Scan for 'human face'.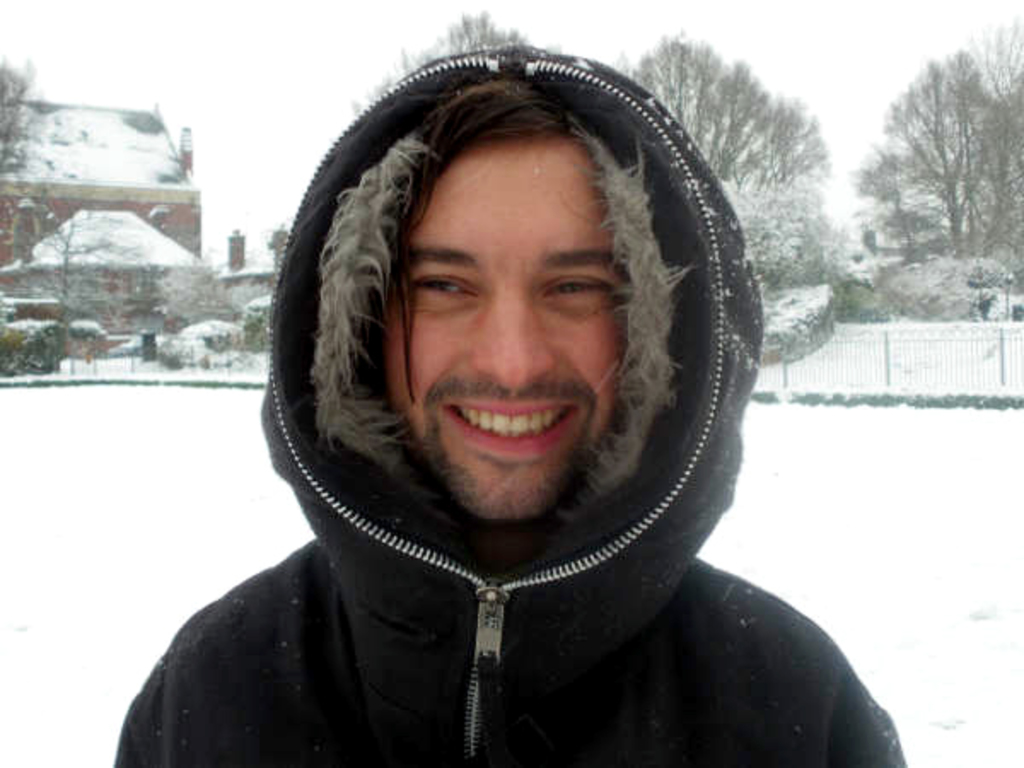
Scan result: 381 131 621 522.
